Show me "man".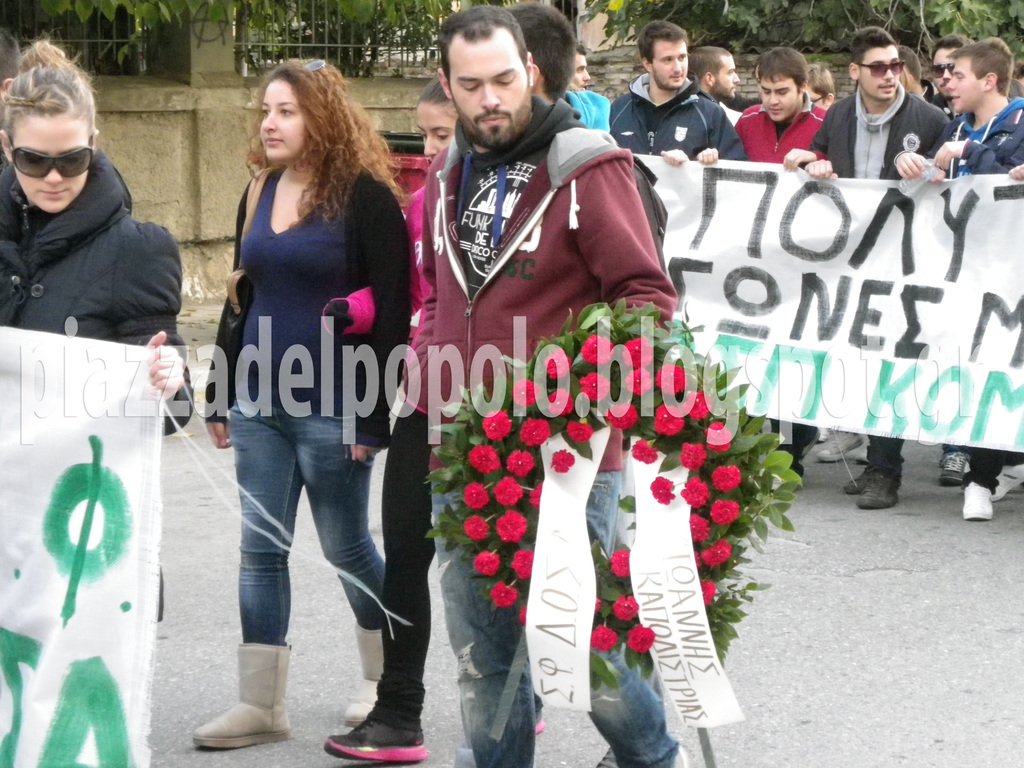
"man" is here: [402,1,687,767].
